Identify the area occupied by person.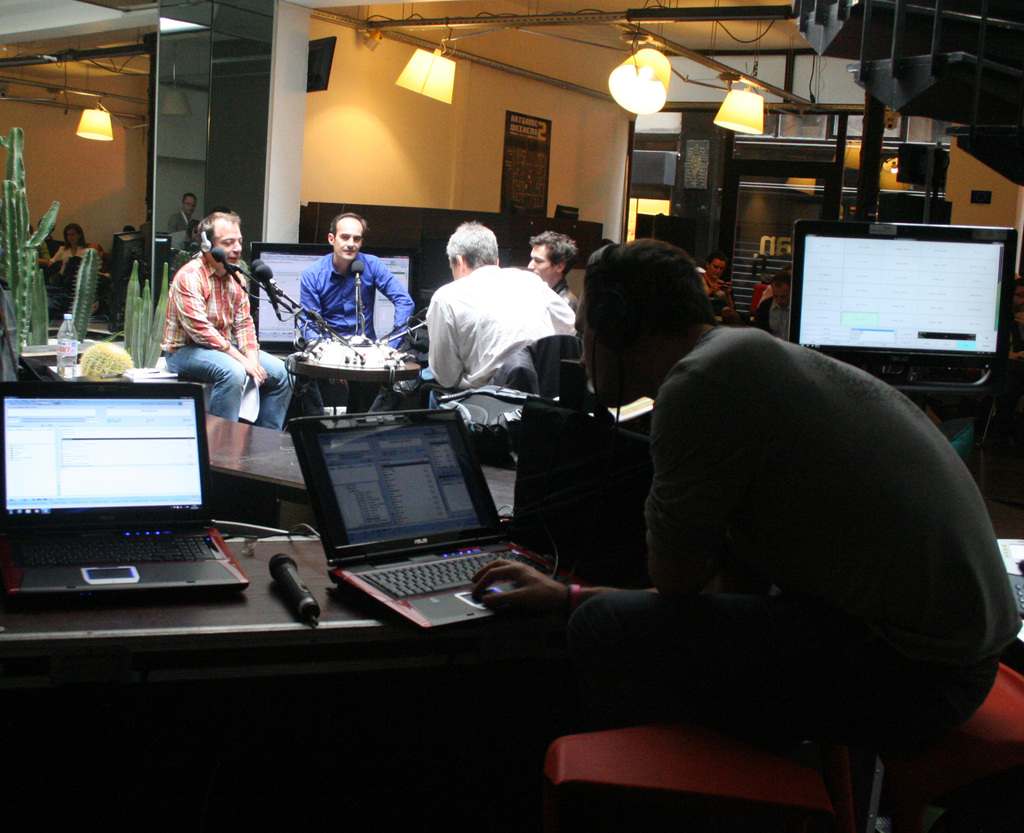
Area: detection(467, 237, 1018, 725).
